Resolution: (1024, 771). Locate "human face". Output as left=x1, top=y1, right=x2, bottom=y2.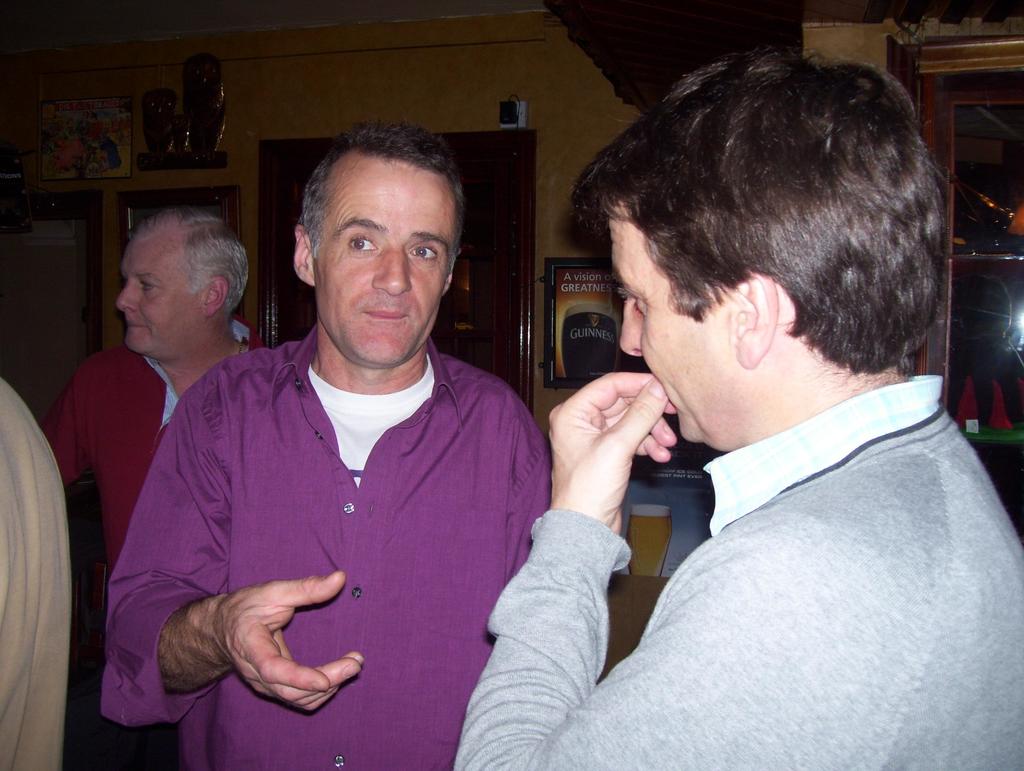
left=610, top=211, right=733, bottom=443.
